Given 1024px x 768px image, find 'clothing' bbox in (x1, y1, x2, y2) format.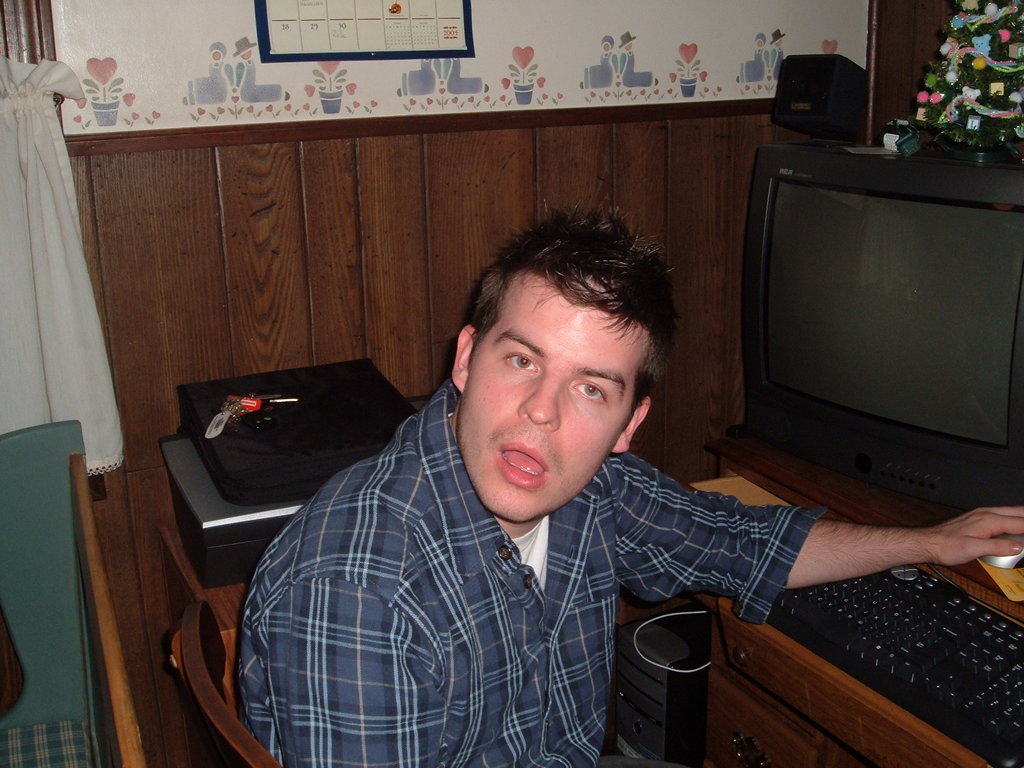
(244, 380, 832, 766).
